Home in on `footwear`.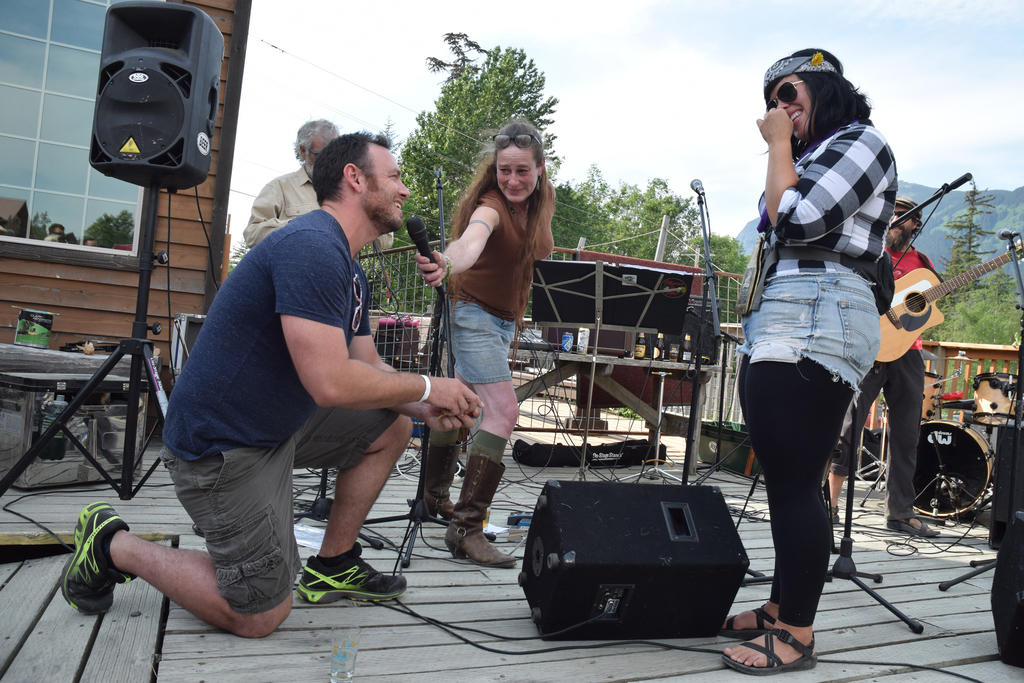
Homed in at [440,451,518,571].
